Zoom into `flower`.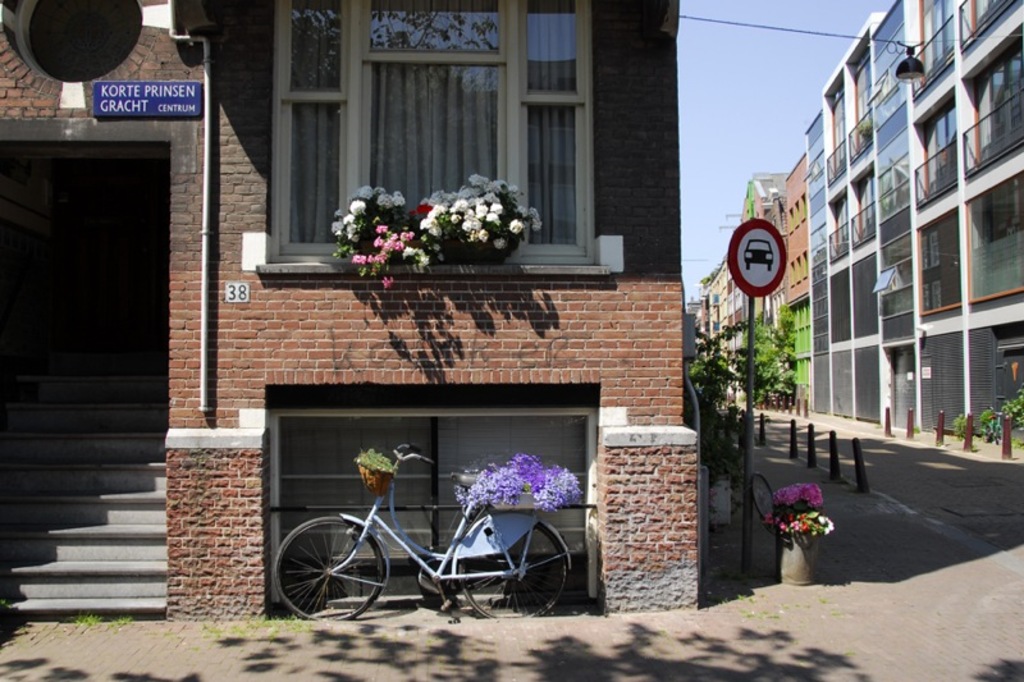
Zoom target: region(818, 511, 837, 537).
